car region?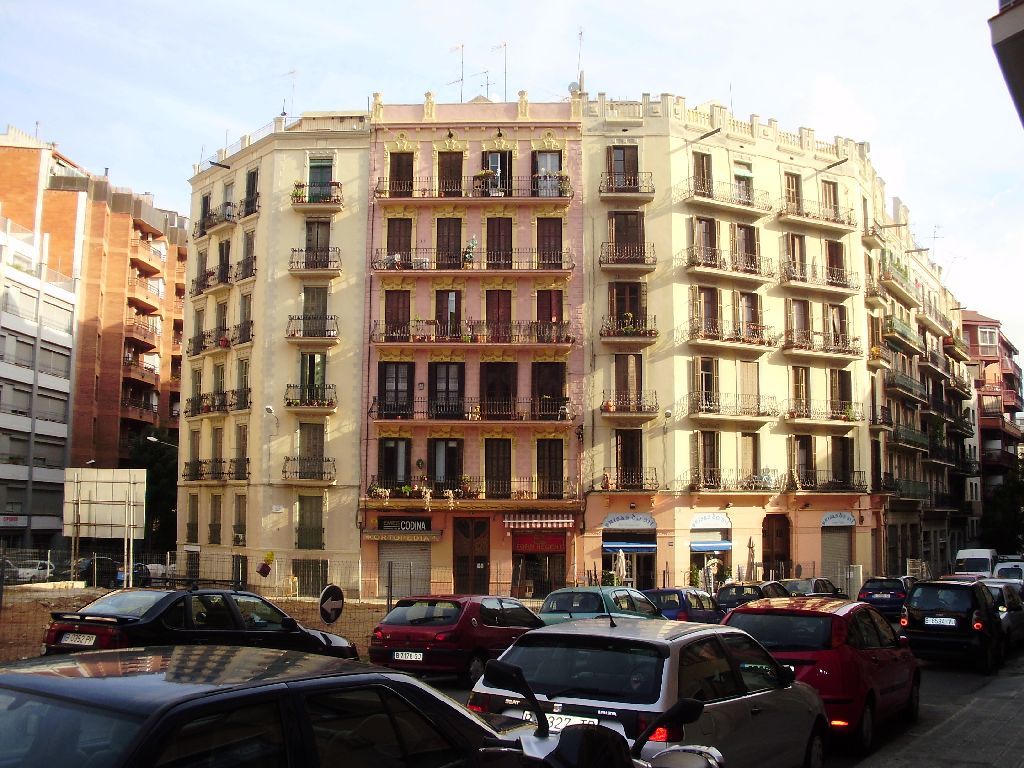
x1=0 y1=561 x2=16 y2=584
